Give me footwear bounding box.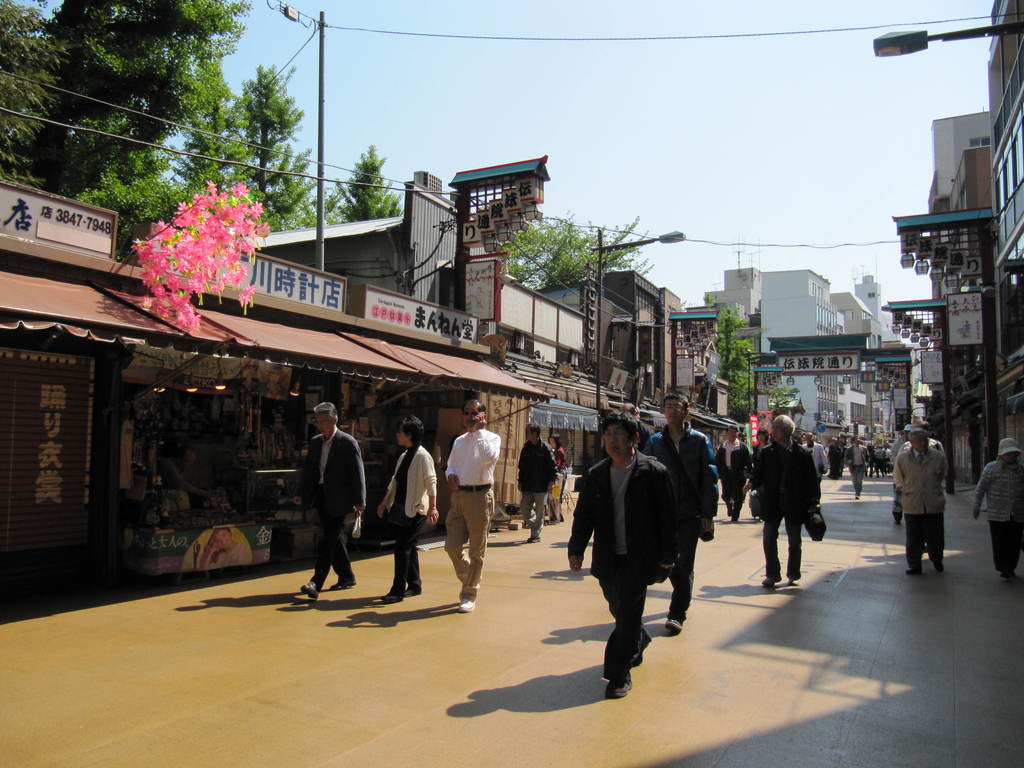
403, 587, 420, 595.
